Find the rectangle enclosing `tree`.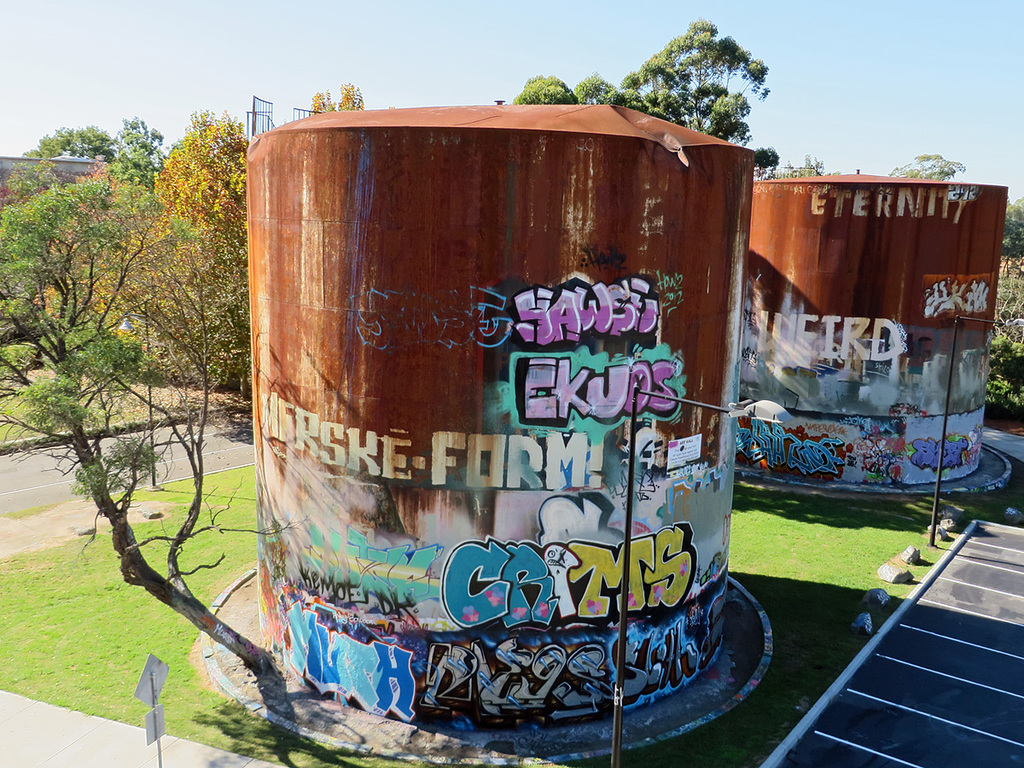
locate(1001, 196, 1023, 257).
